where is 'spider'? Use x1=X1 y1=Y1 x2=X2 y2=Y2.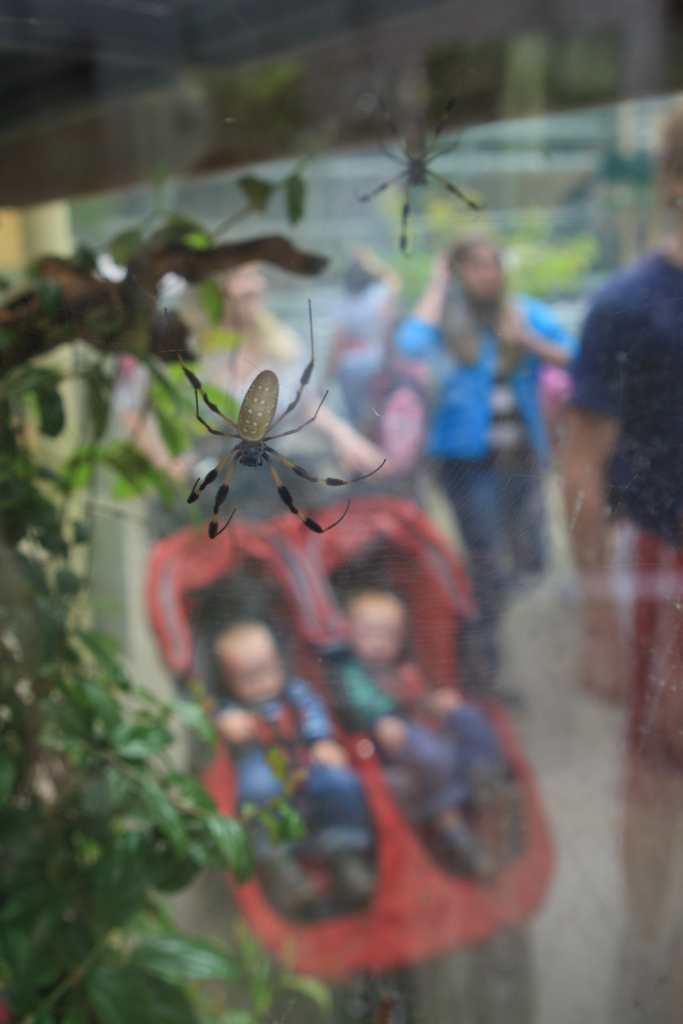
x1=359 y1=104 x2=489 y2=262.
